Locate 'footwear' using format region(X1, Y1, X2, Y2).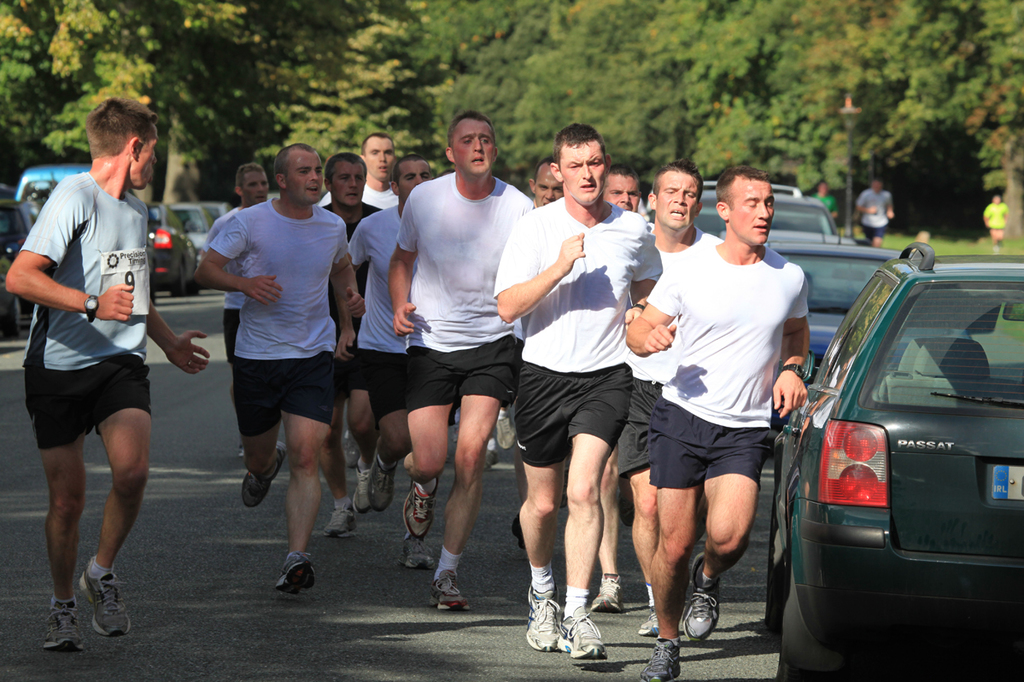
region(638, 604, 660, 637).
